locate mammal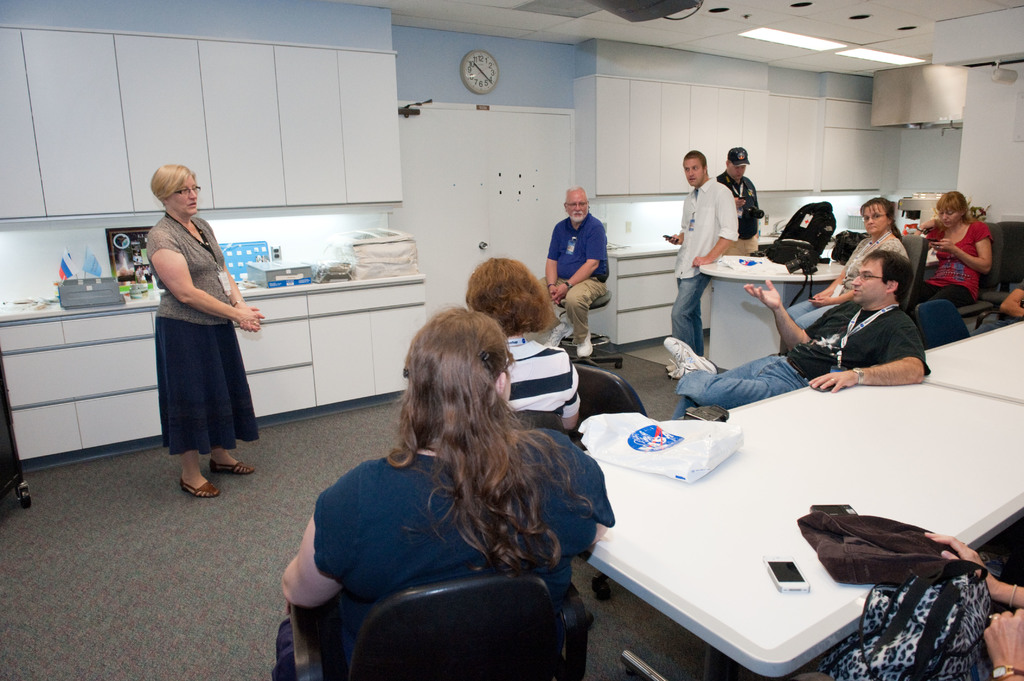
661/247/932/417
